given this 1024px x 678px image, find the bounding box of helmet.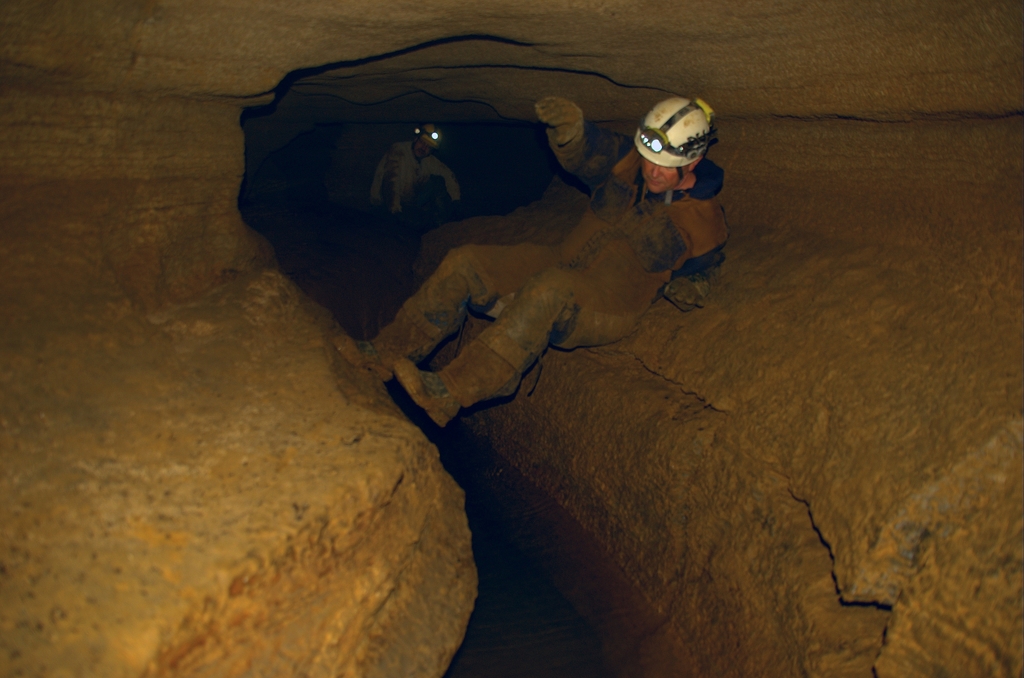
(x1=636, y1=95, x2=723, y2=195).
